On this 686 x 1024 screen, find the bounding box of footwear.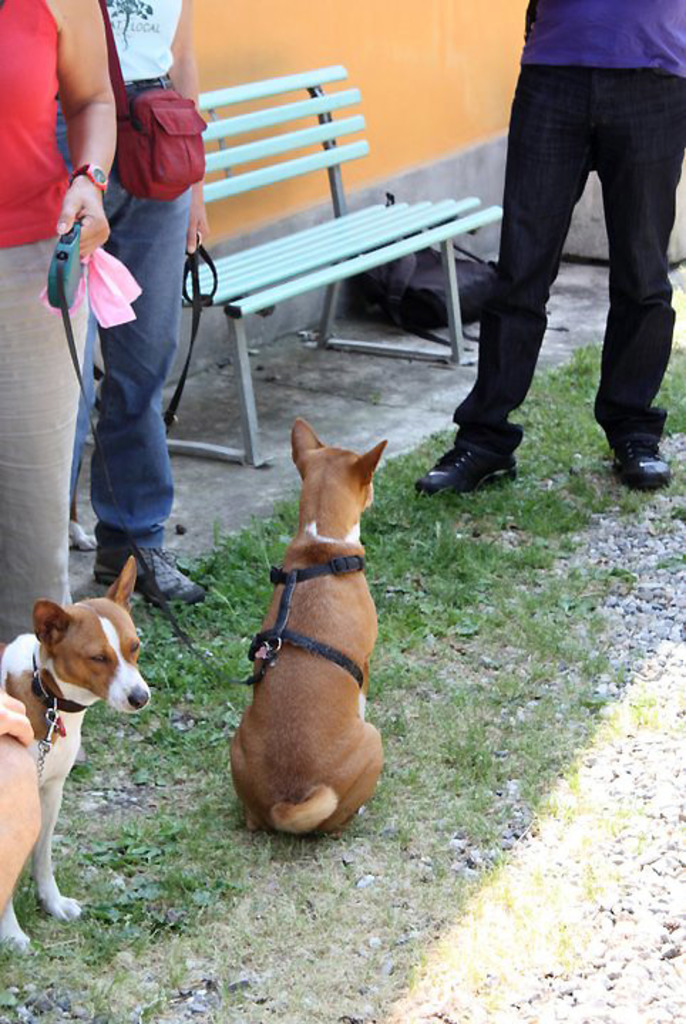
Bounding box: 94, 542, 211, 604.
